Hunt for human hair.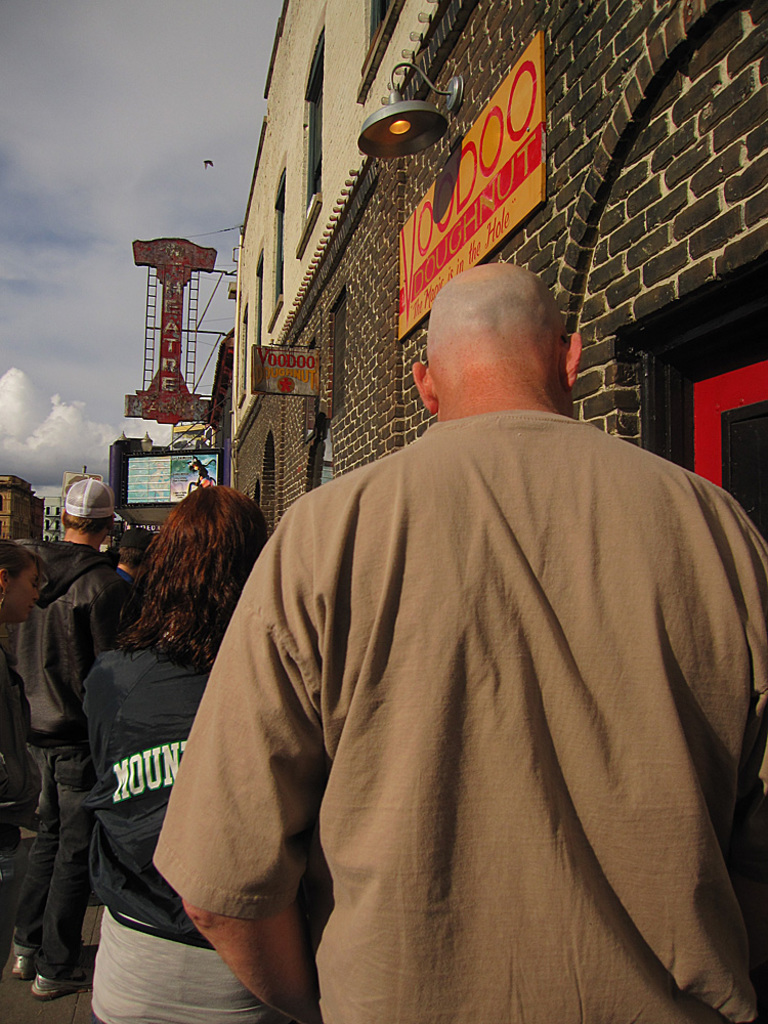
Hunted down at box(59, 510, 111, 537).
